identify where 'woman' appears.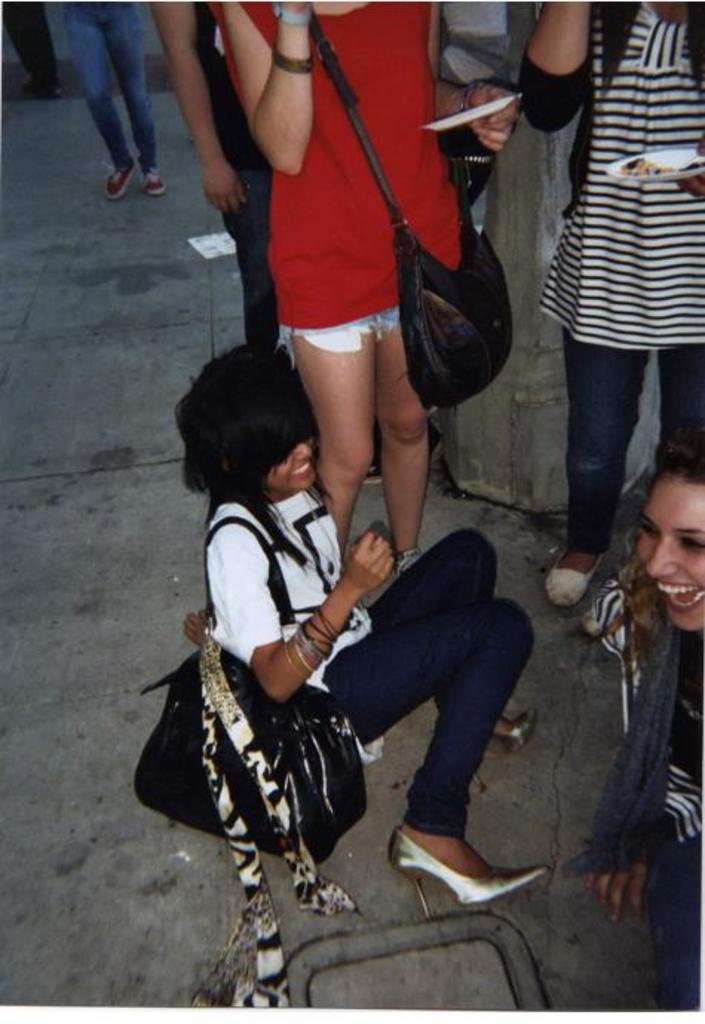
Appears at x1=565 y1=438 x2=702 y2=1008.
